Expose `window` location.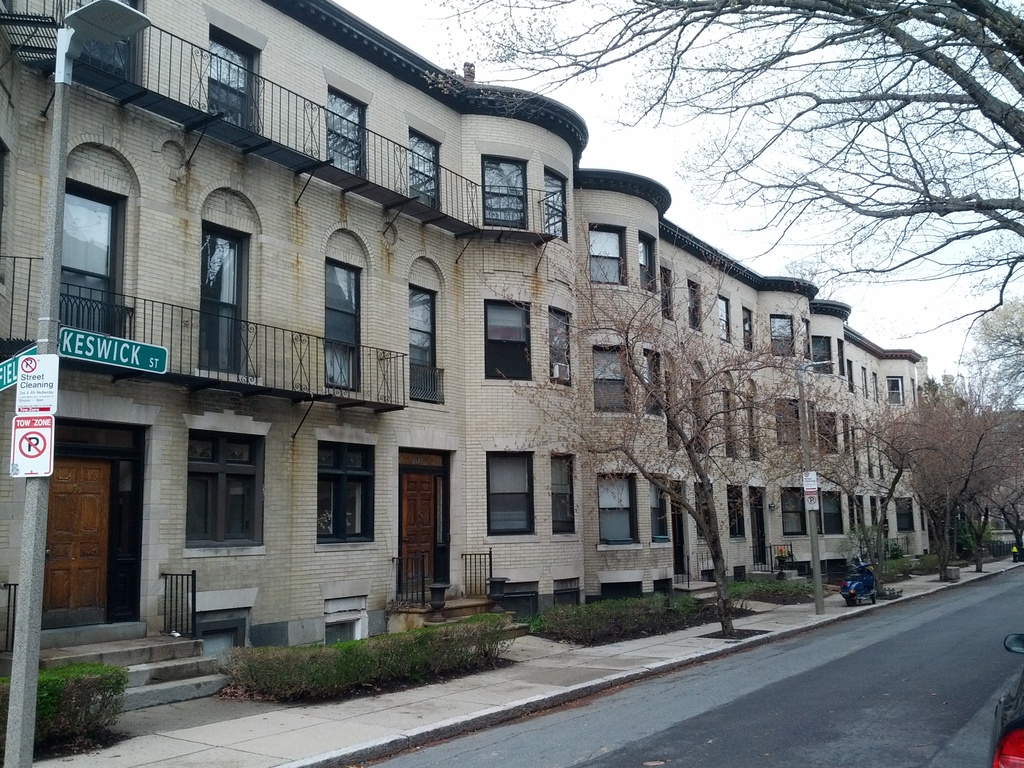
Exposed at {"left": 633, "top": 476, "right": 670, "bottom": 543}.
